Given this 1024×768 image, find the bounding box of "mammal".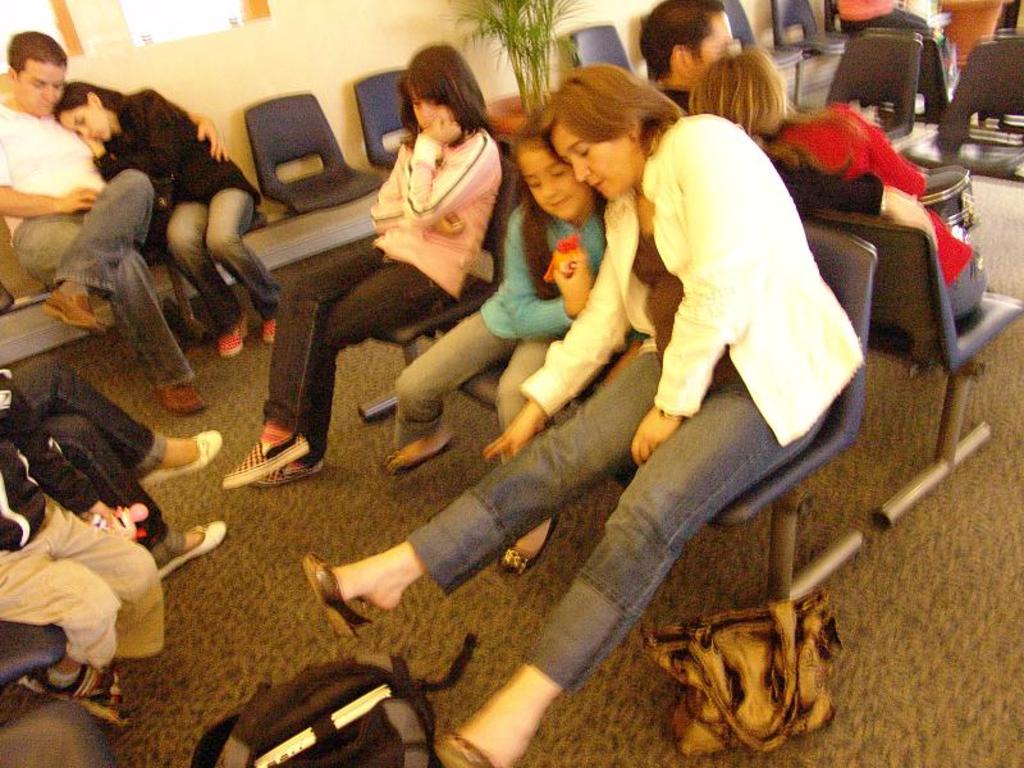
836, 0, 948, 116.
